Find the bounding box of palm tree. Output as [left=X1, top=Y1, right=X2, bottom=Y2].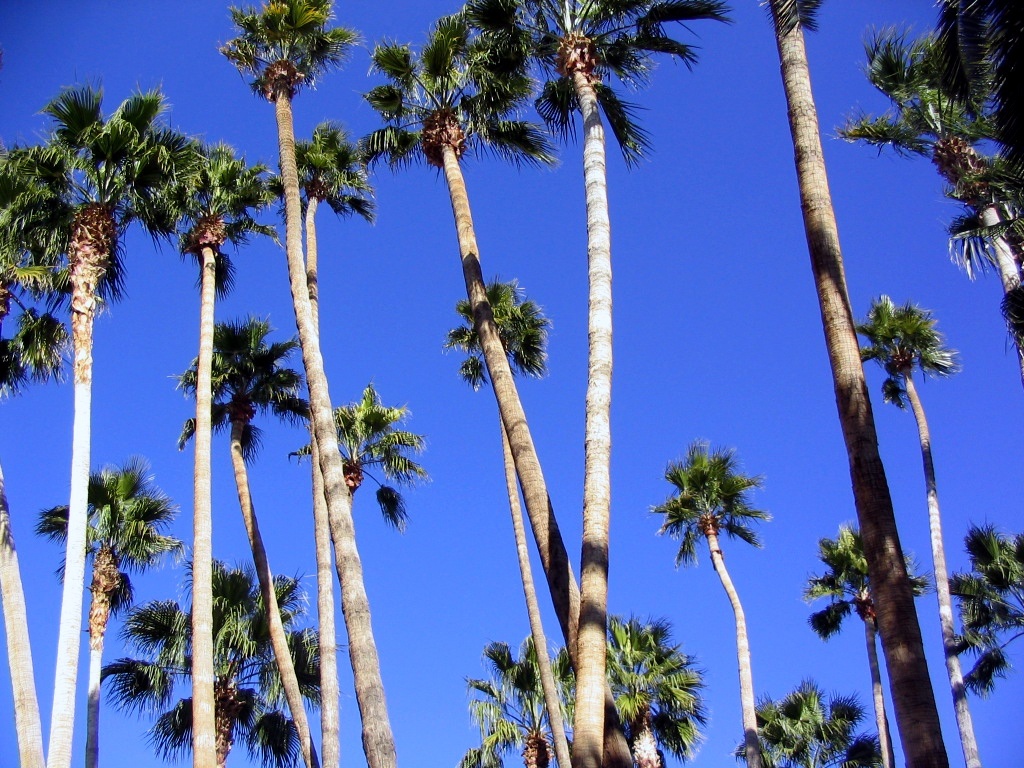
[left=381, top=22, right=573, bottom=749].
